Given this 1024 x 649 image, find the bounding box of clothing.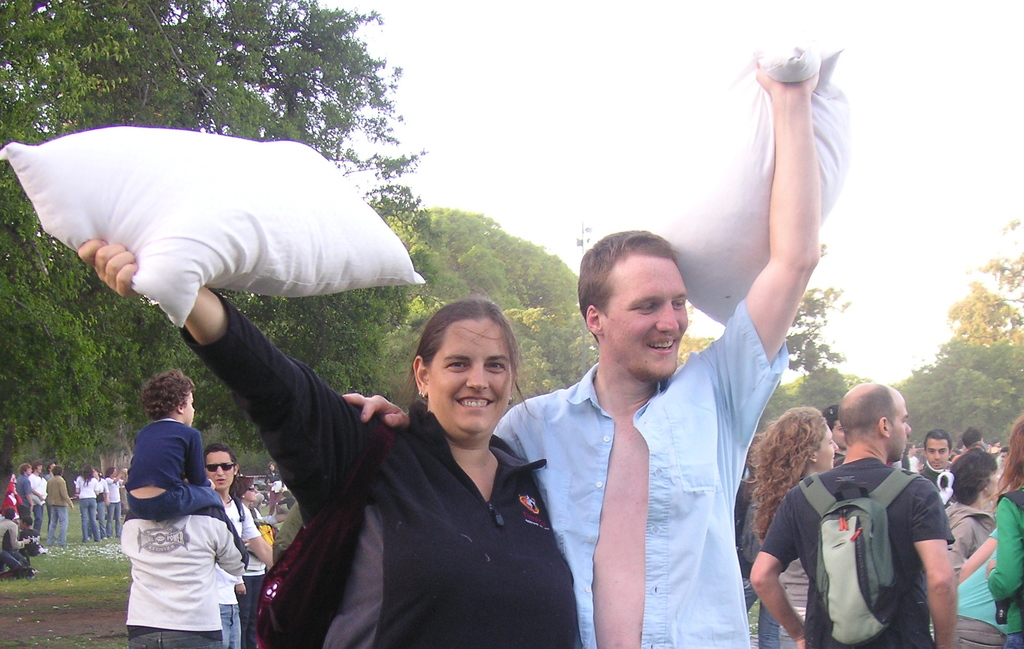
[983,487,1023,634].
